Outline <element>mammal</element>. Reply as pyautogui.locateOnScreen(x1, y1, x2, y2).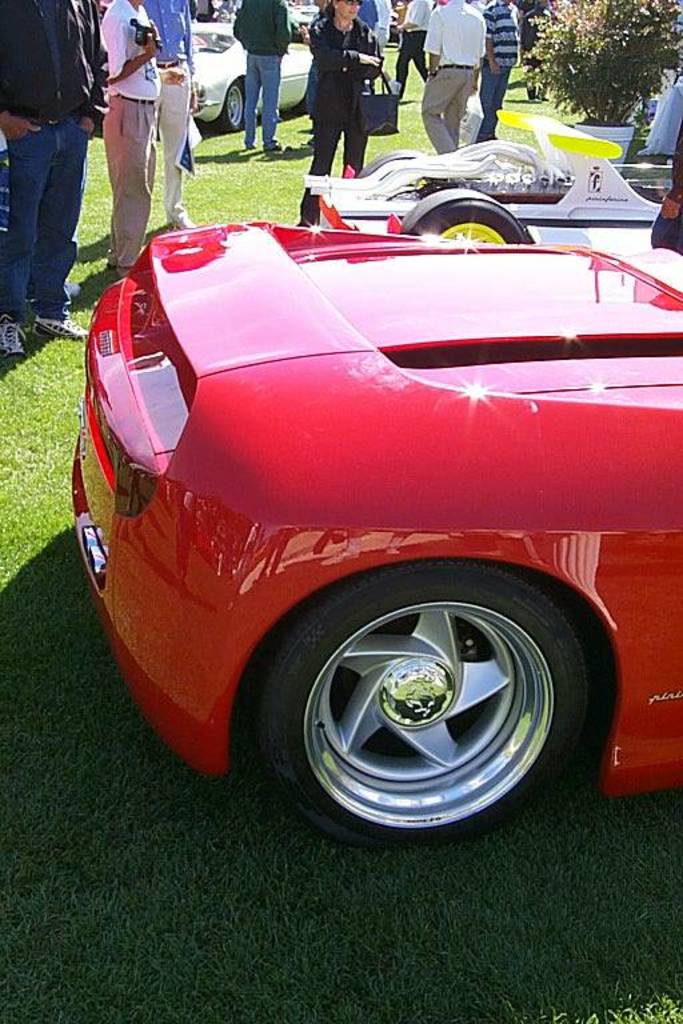
pyautogui.locateOnScreen(515, 0, 554, 100).
